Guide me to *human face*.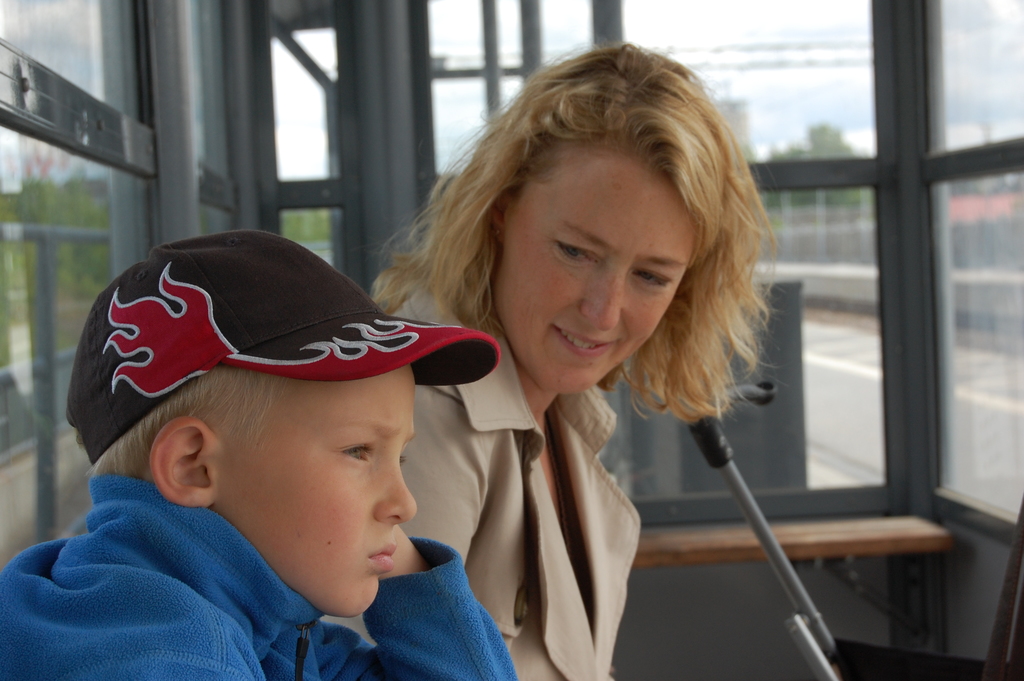
Guidance: detection(216, 363, 422, 618).
